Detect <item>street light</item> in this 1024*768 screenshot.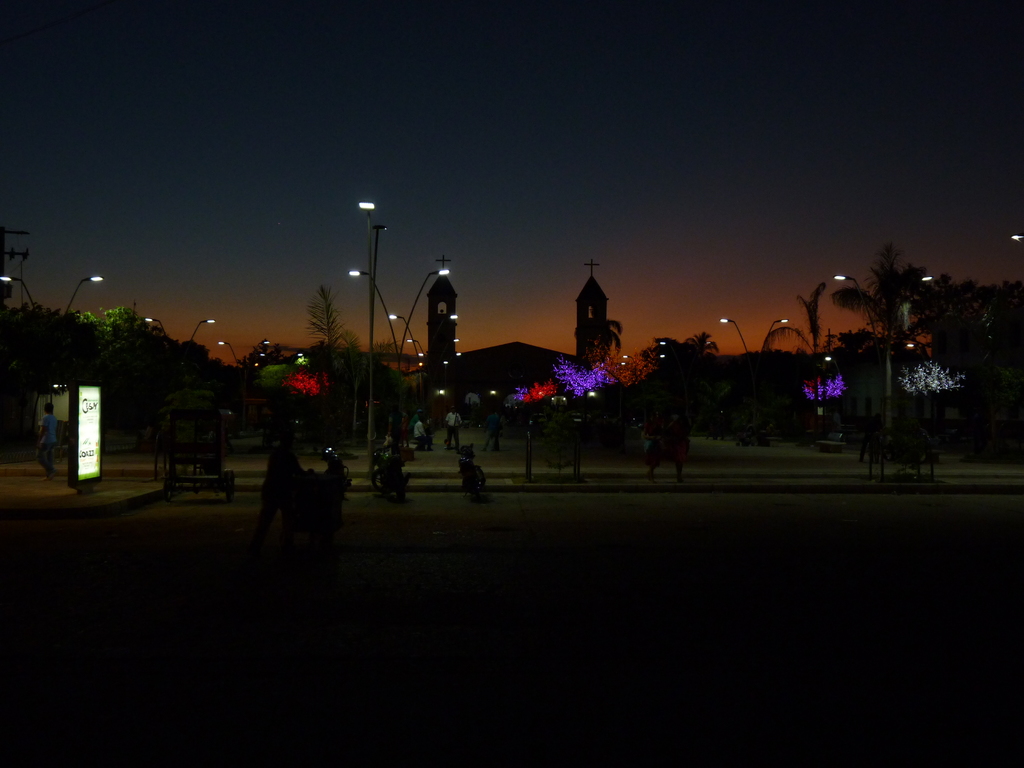
Detection: (x1=0, y1=268, x2=120, y2=392).
